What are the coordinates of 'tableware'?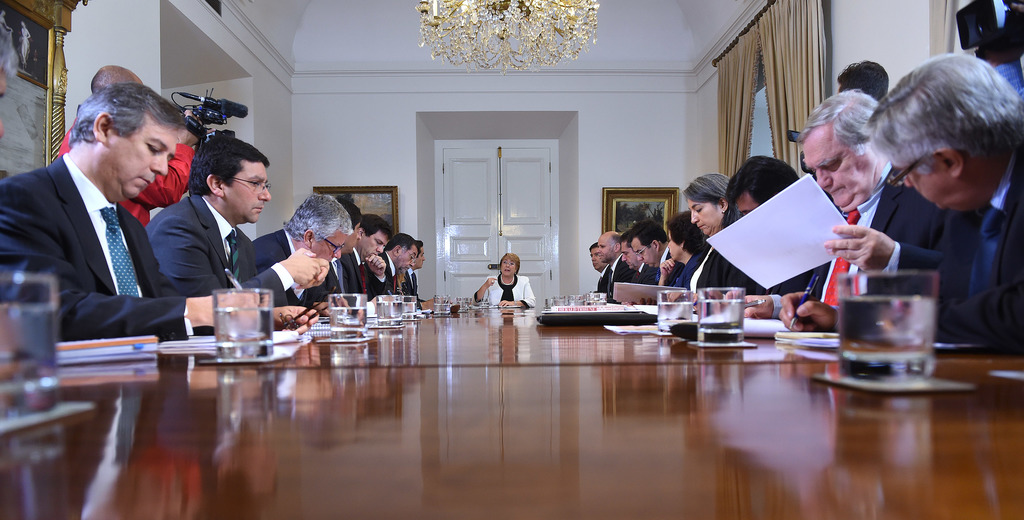
select_region(543, 297, 553, 310).
